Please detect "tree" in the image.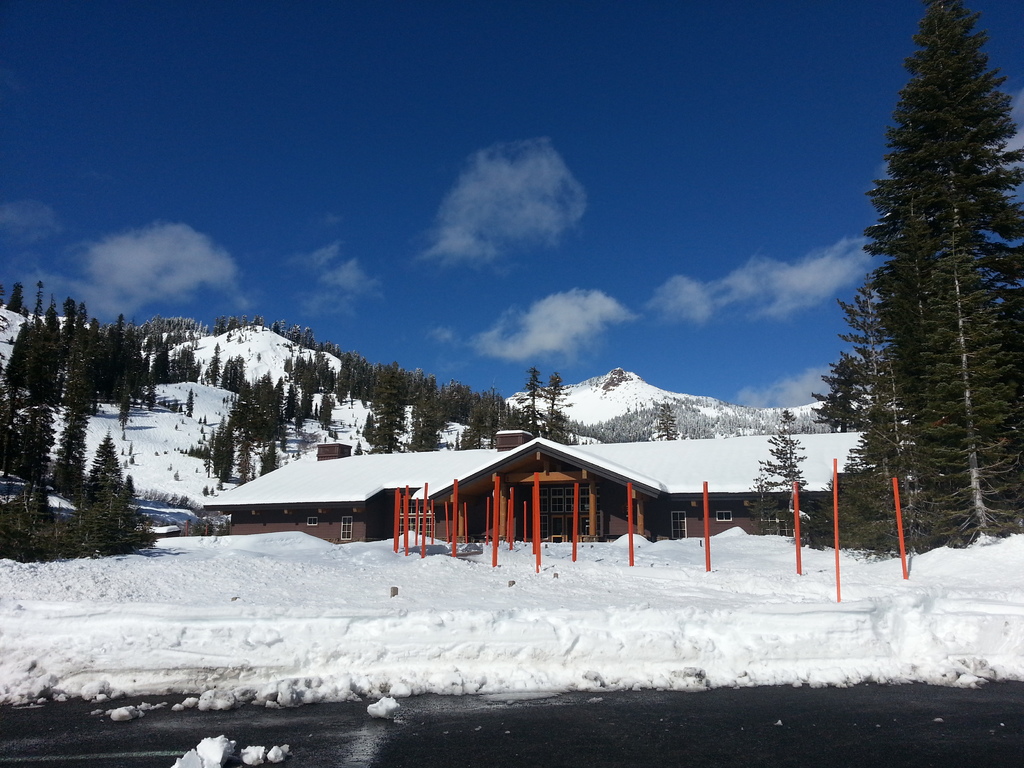
select_region(63, 405, 90, 498).
